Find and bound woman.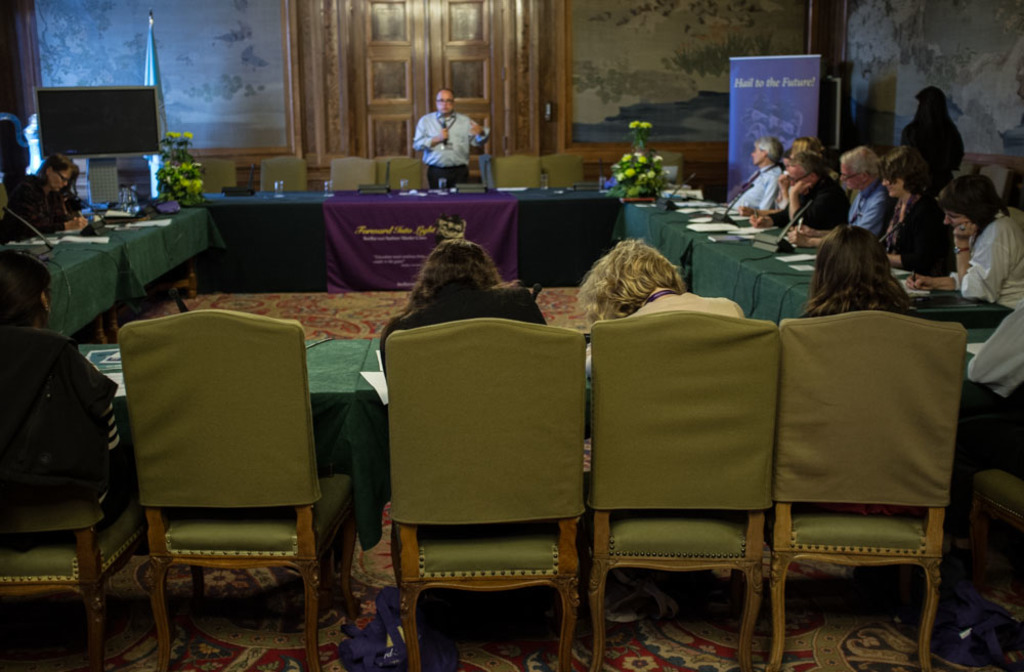
Bound: x1=796 y1=221 x2=919 y2=516.
